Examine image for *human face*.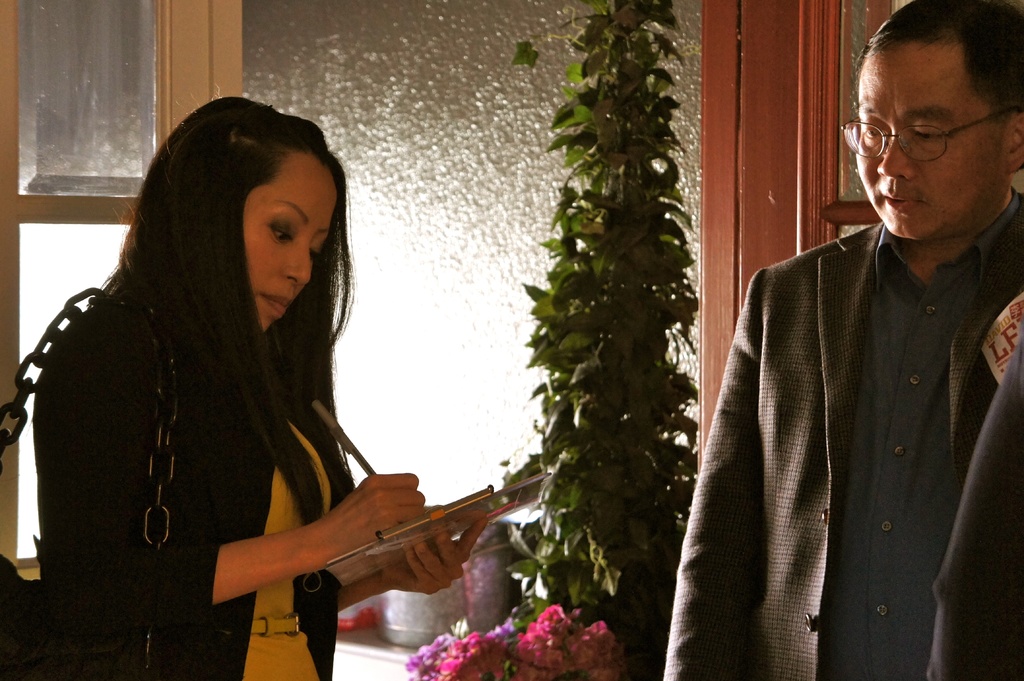
Examination result: 244/157/335/339.
